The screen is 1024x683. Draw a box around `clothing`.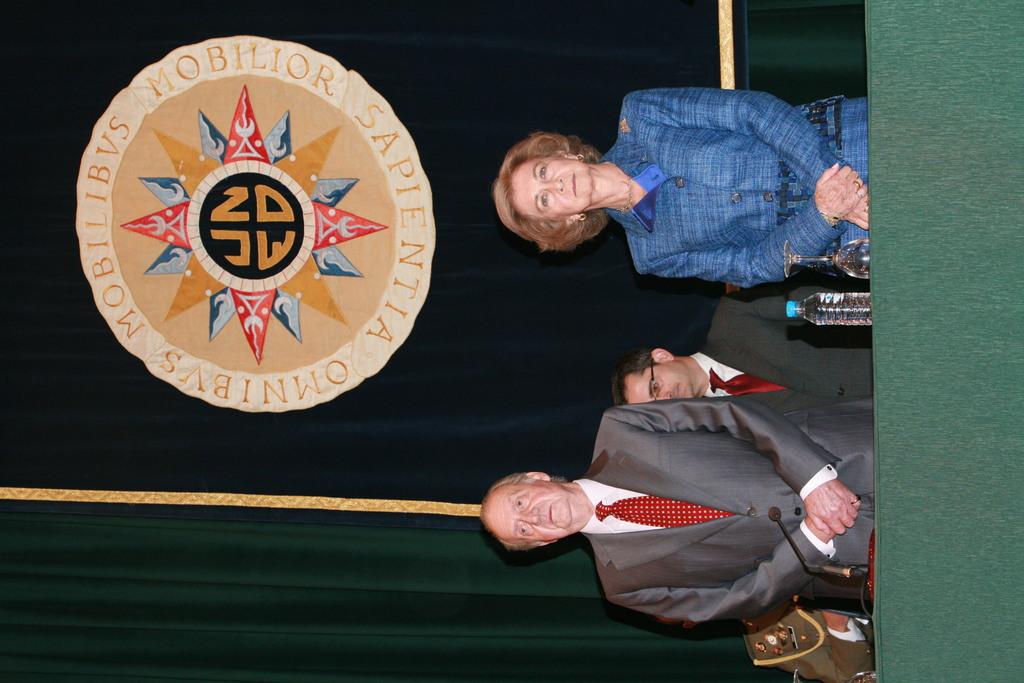
select_region(575, 388, 878, 627).
